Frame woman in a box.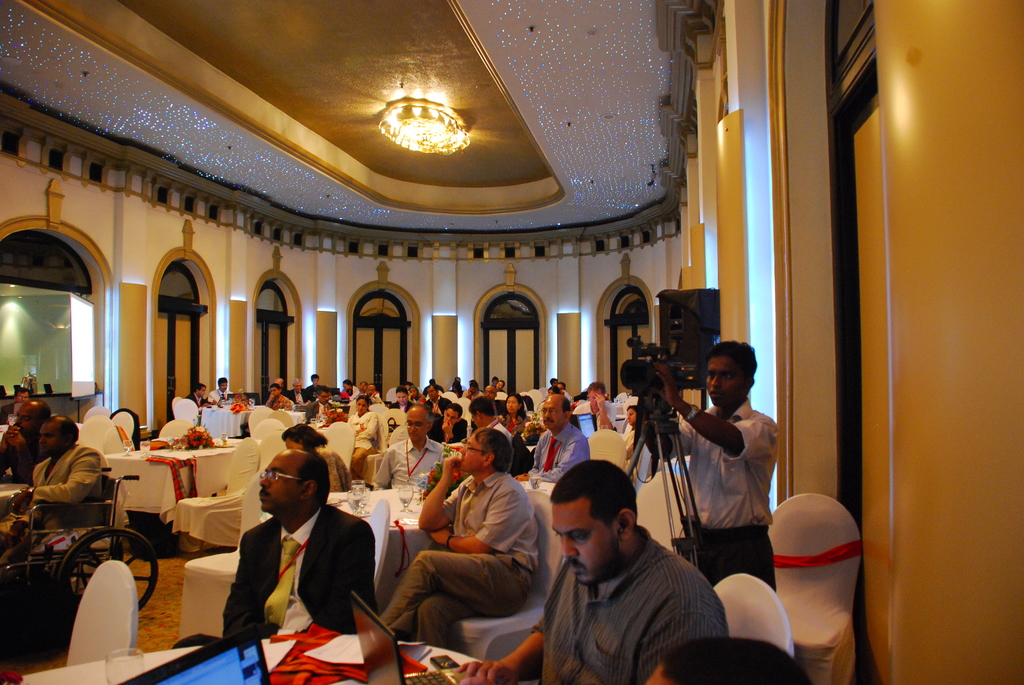
[390, 388, 416, 413].
